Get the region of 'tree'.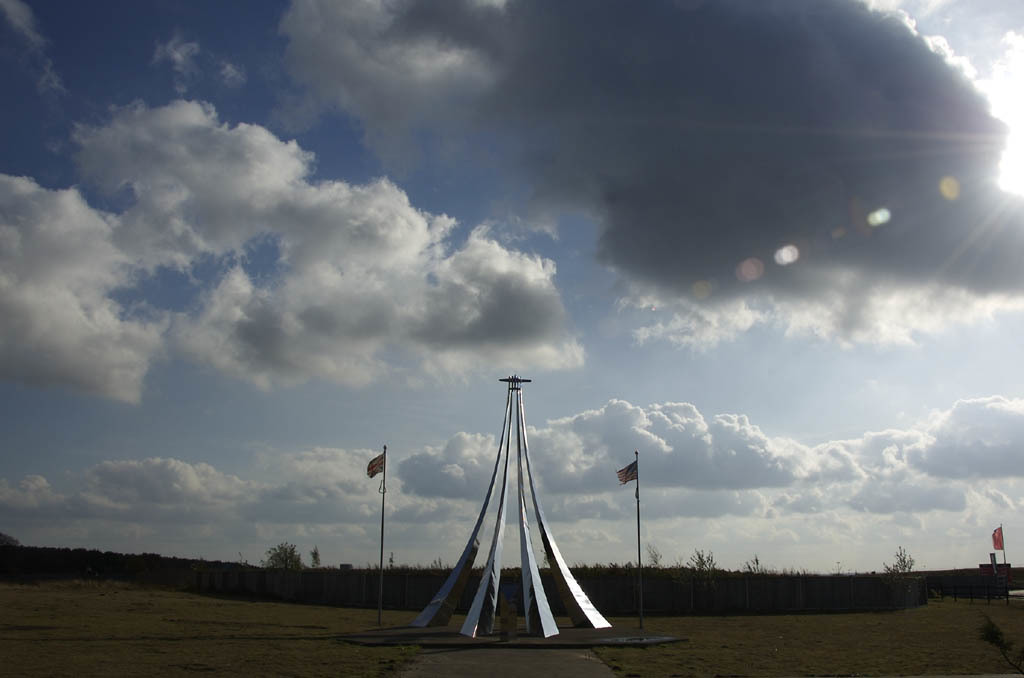
<bbox>879, 544, 916, 603</bbox>.
